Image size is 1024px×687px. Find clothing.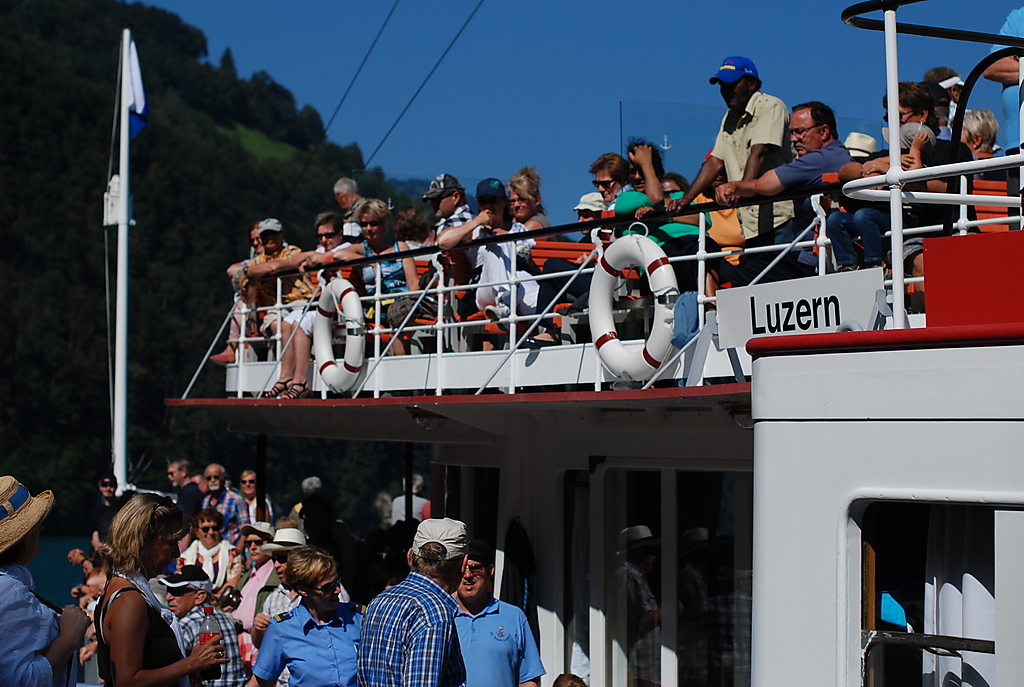
710 92 788 241.
